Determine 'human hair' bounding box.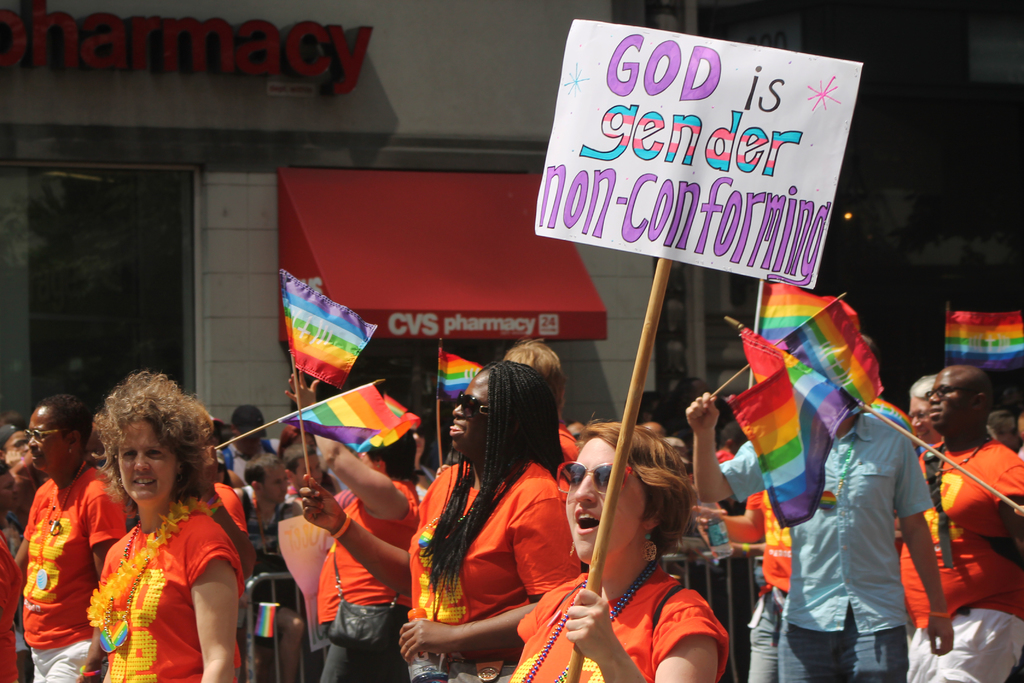
Determined: (left=366, top=432, right=416, bottom=478).
